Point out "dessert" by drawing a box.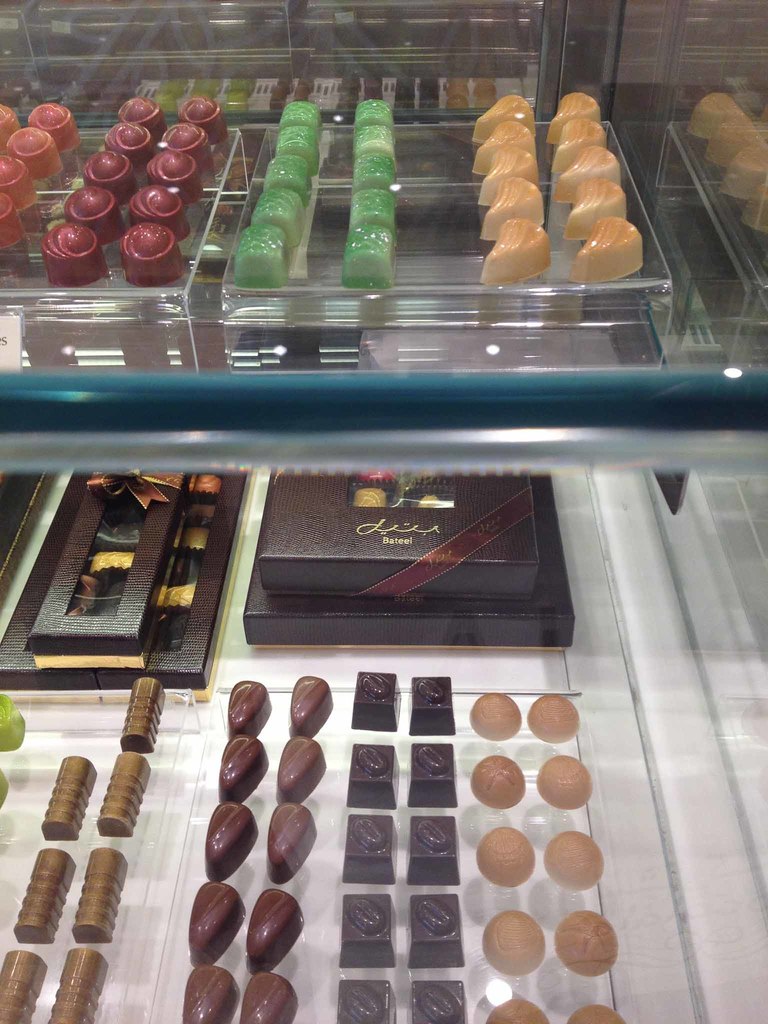
locate(482, 218, 552, 285).
